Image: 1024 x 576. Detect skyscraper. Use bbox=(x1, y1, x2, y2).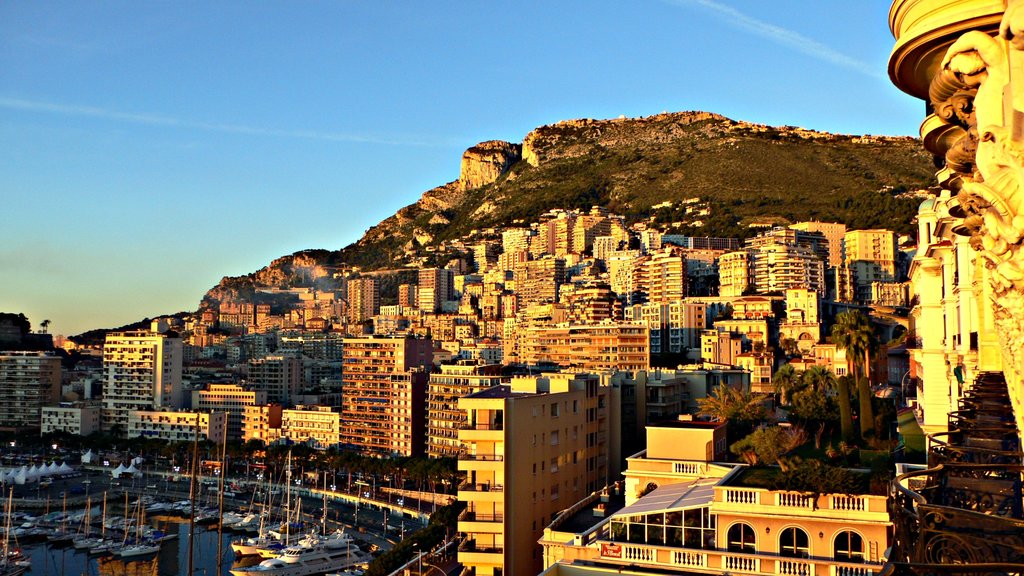
bbox=(790, 217, 849, 309).
